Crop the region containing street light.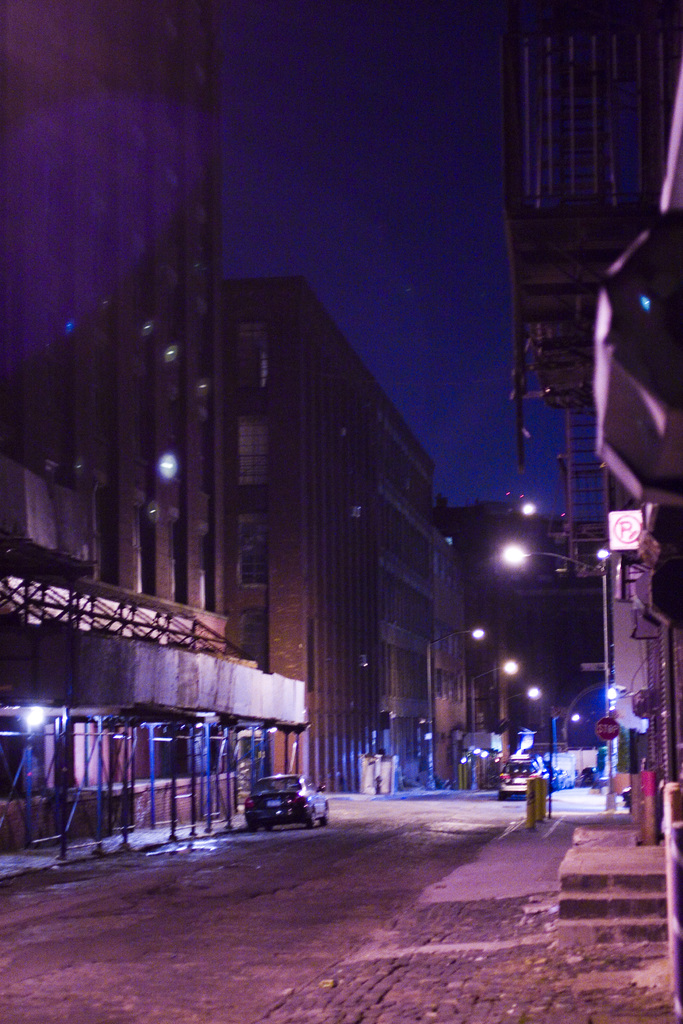
Crop region: (left=497, top=547, right=607, bottom=791).
